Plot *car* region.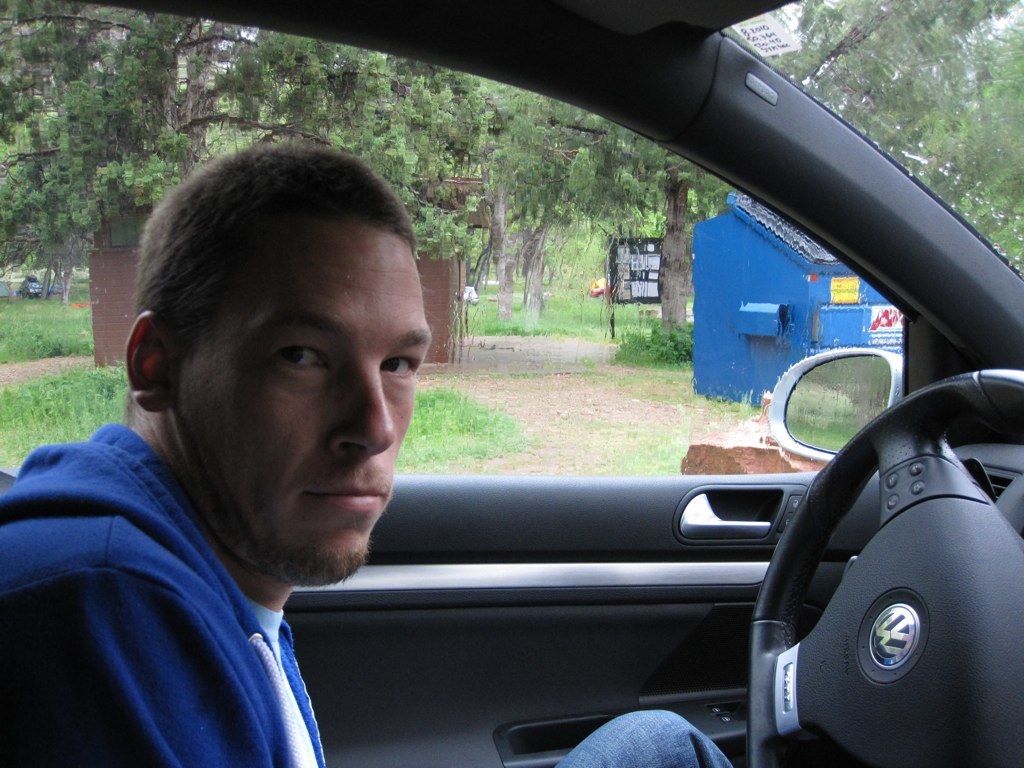
Plotted at pyautogui.locateOnScreen(59, 38, 1023, 760).
